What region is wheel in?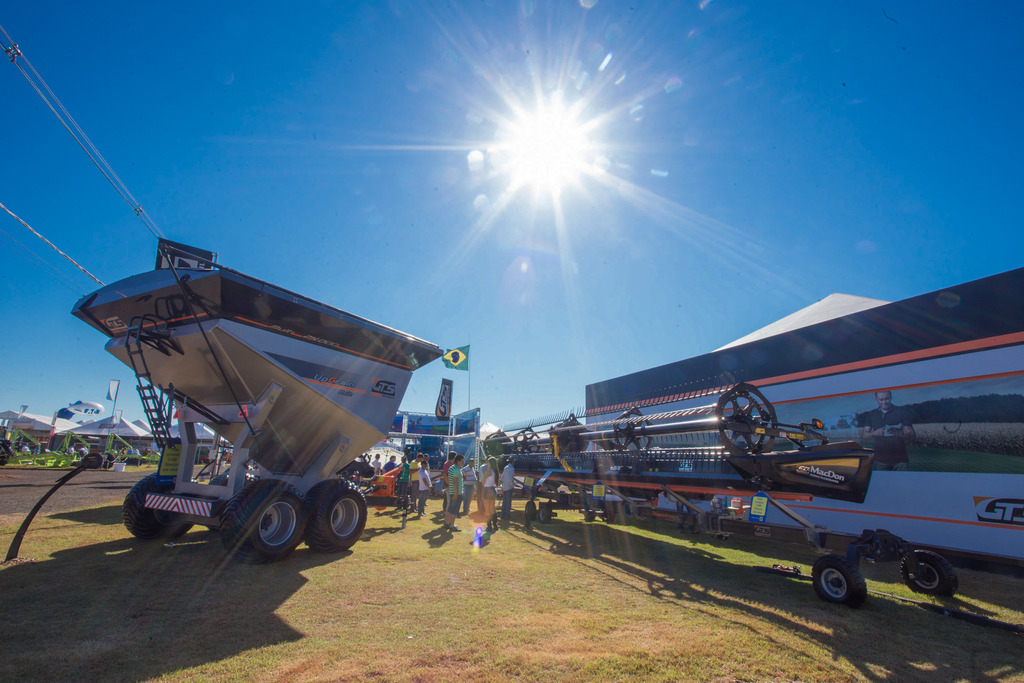
crop(301, 479, 366, 552).
